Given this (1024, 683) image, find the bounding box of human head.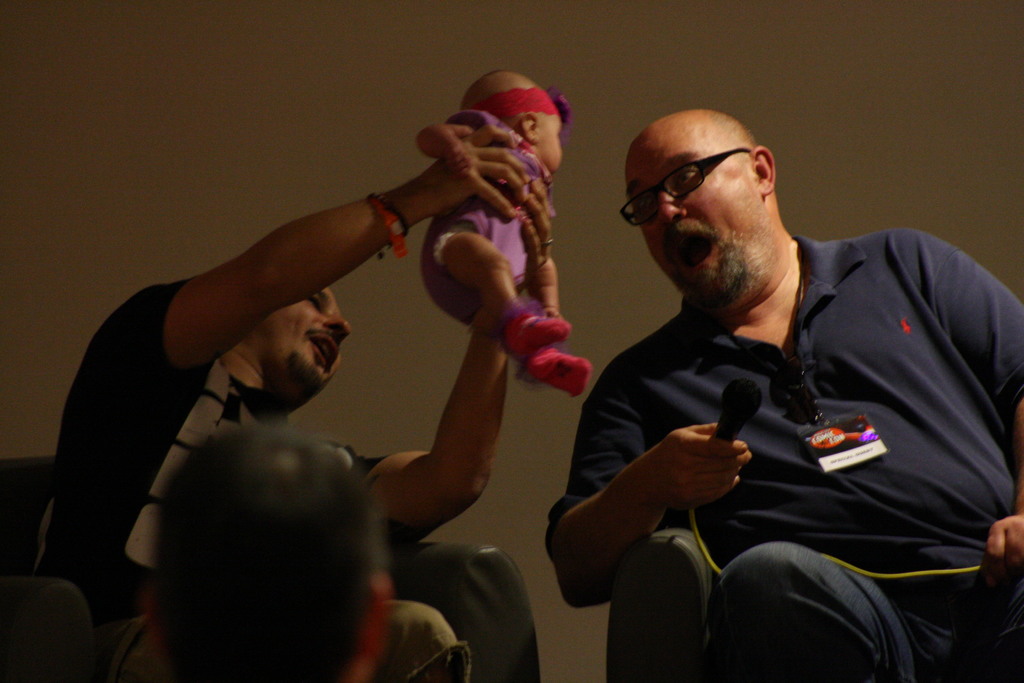
region(152, 427, 397, 682).
